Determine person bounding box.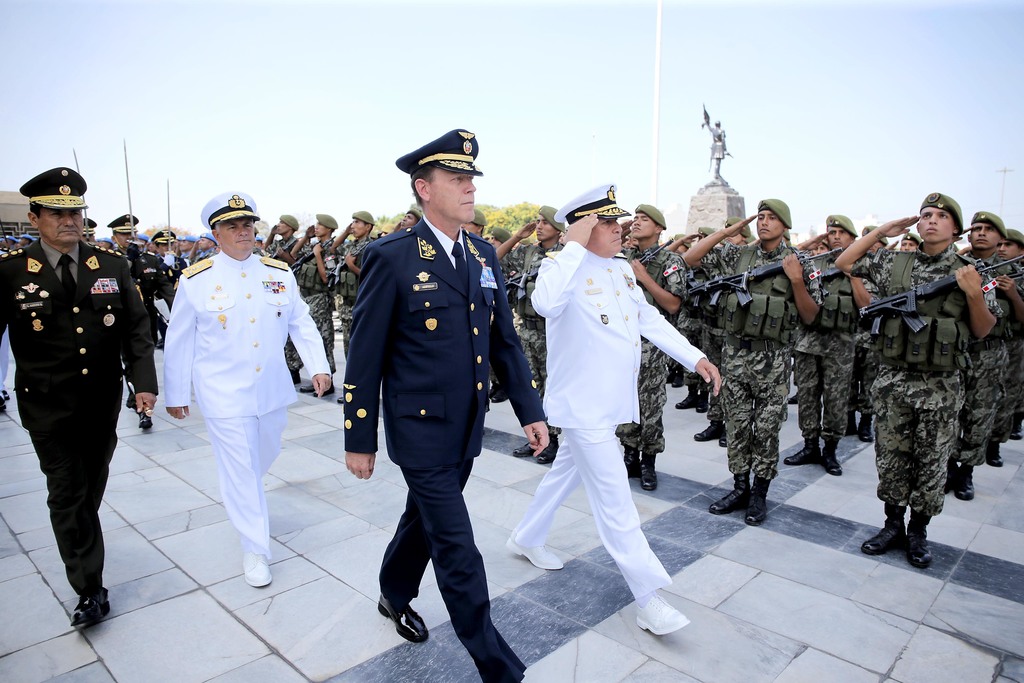
Determined: crop(704, 121, 730, 179).
